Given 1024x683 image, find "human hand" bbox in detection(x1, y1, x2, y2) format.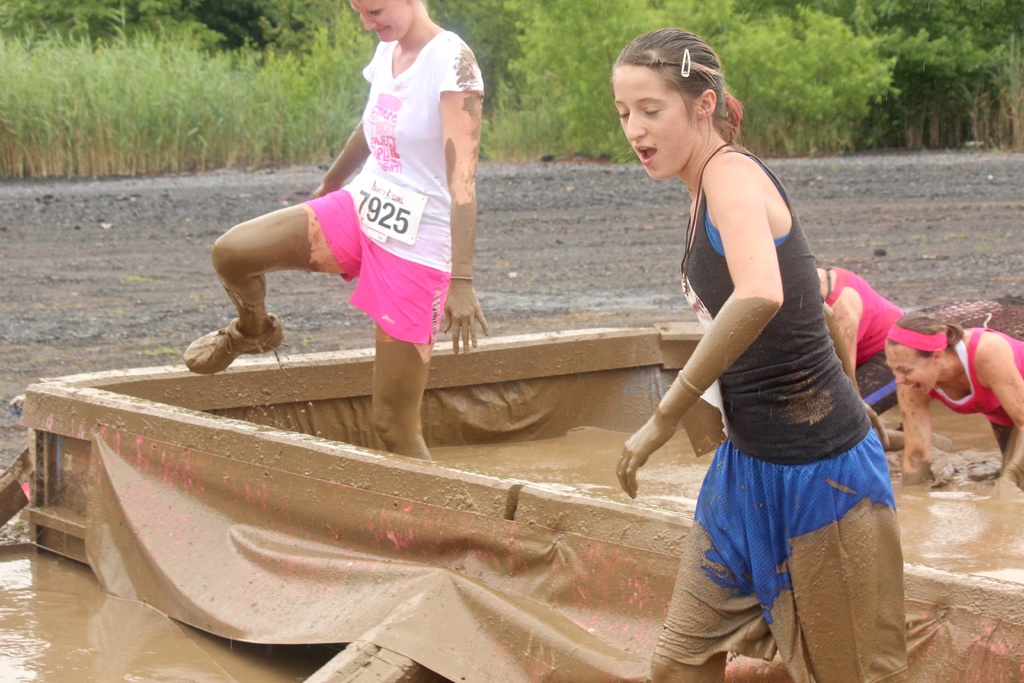
detection(309, 181, 340, 195).
